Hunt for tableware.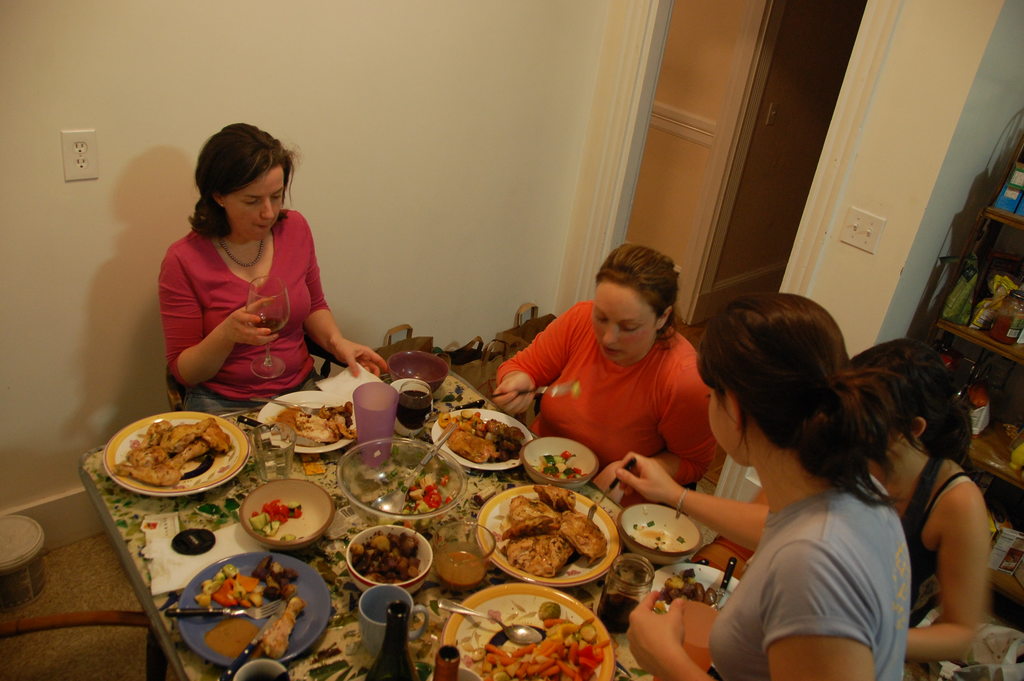
Hunted down at 169/597/283/623.
